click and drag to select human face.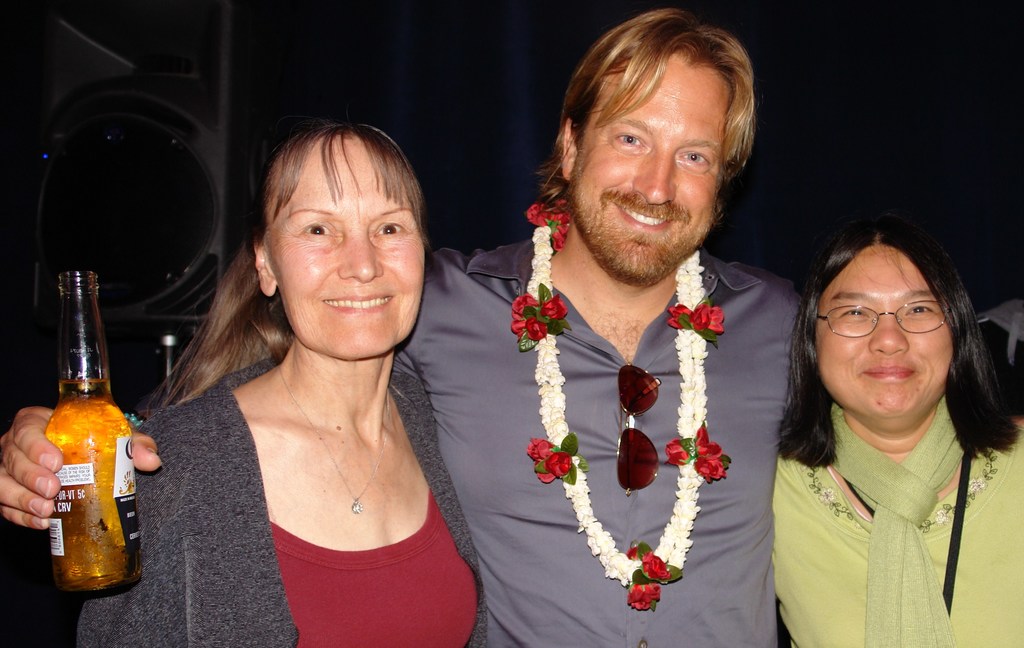
Selection: detection(815, 245, 951, 417).
